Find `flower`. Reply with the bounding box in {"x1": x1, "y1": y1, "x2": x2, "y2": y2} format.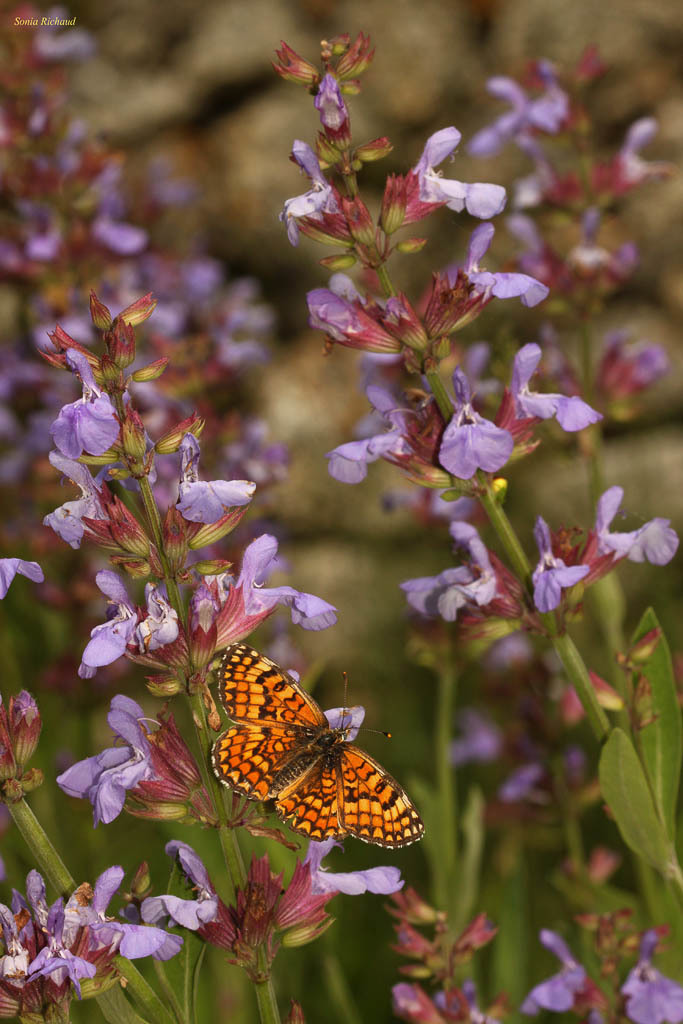
{"x1": 146, "y1": 411, "x2": 219, "y2": 457}.
